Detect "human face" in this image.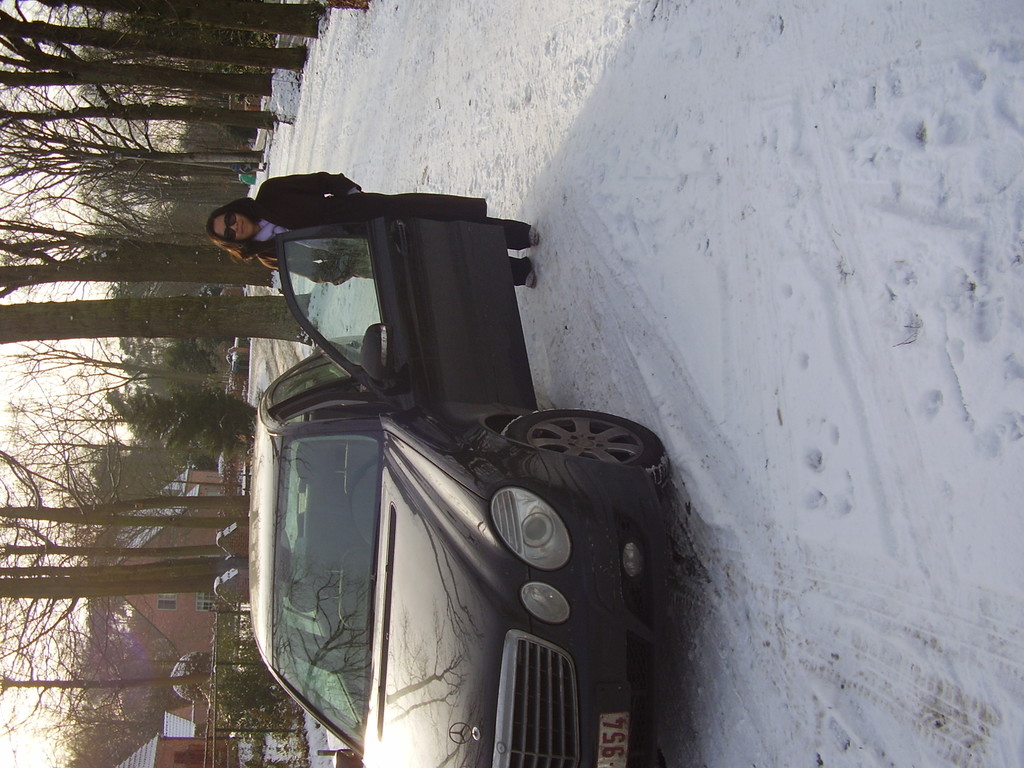
Detection: 212 213 252 238.
